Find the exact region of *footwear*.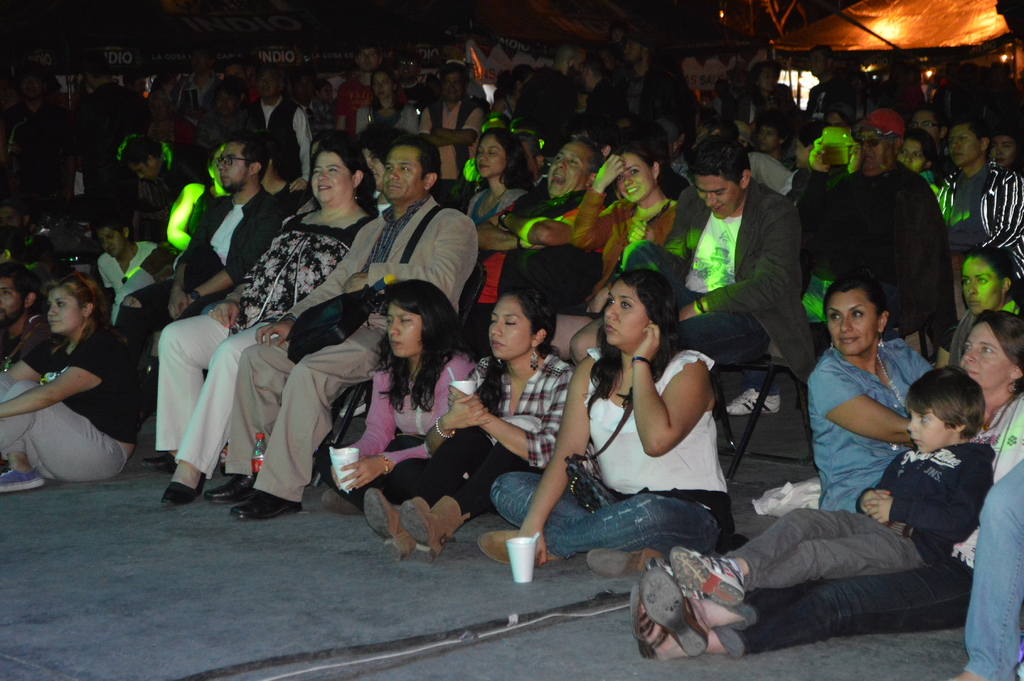
Exact region: bbox(638, 561, 712, 660).
